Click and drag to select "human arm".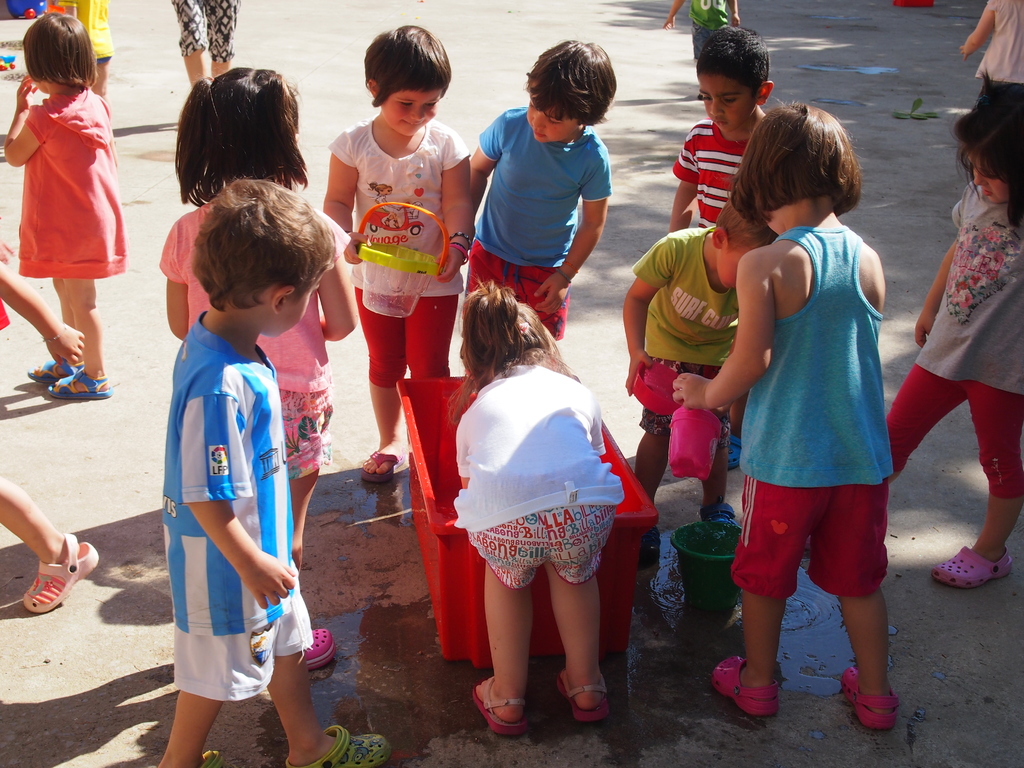
Selection: x1=959, y1=3, x2=997, y2=57.
